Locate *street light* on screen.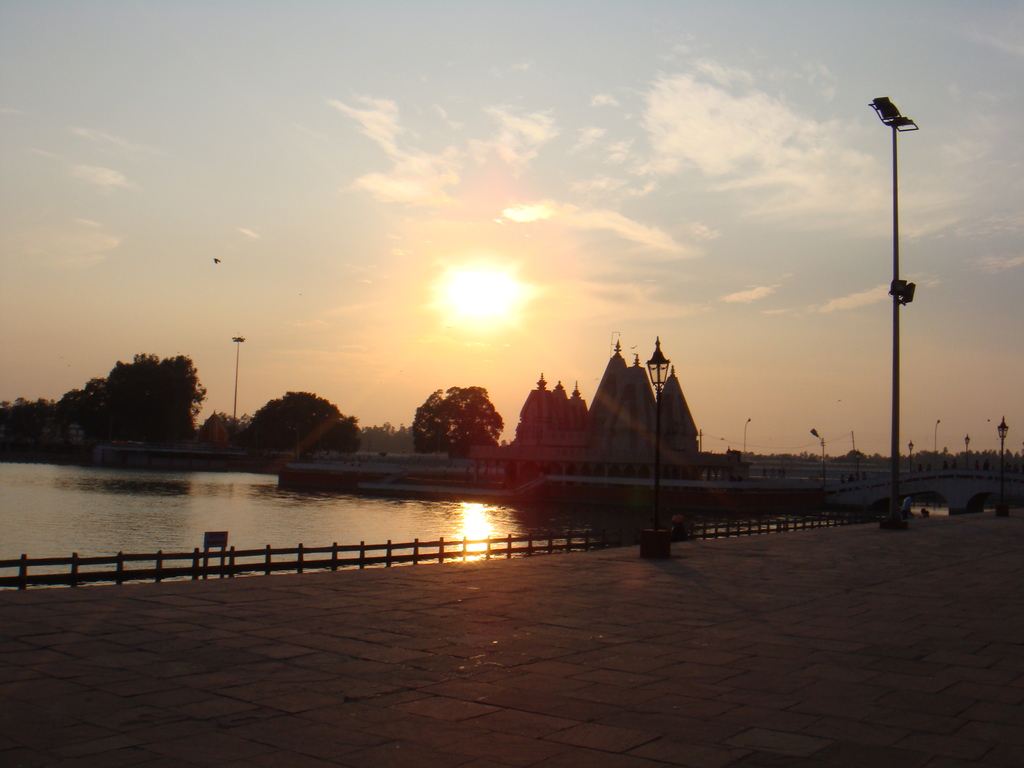
On screen at crop(908, 436, 915, 475).
